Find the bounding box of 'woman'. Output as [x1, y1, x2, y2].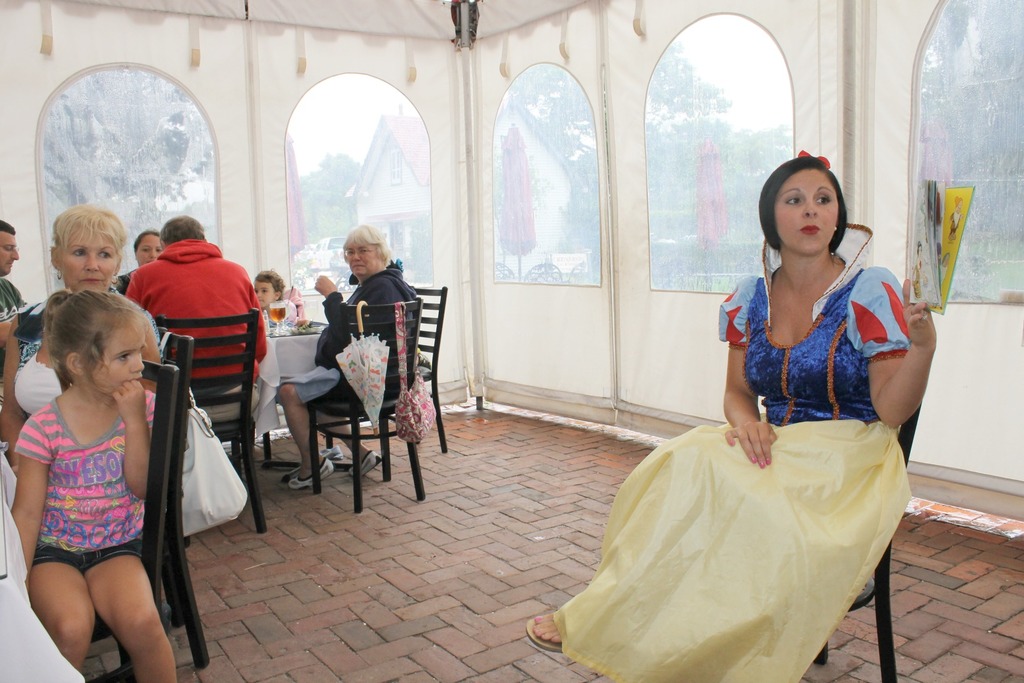
[0, 201, 175, 470].
